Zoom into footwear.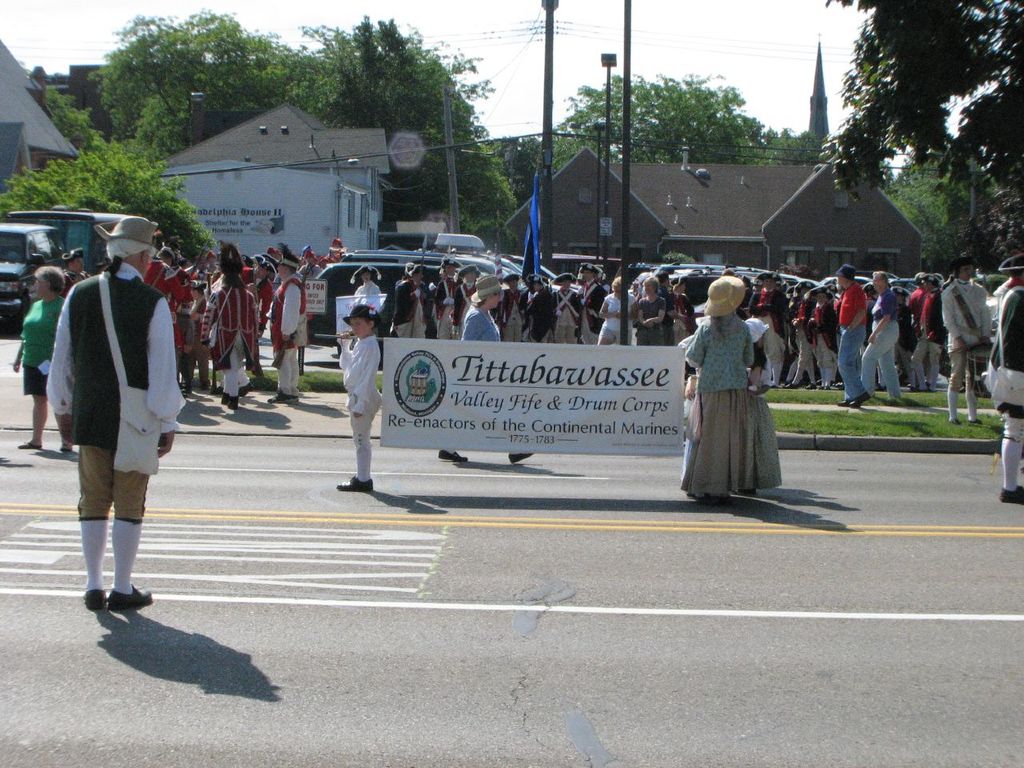
Zoom target: [838, 397, 848, 404].
